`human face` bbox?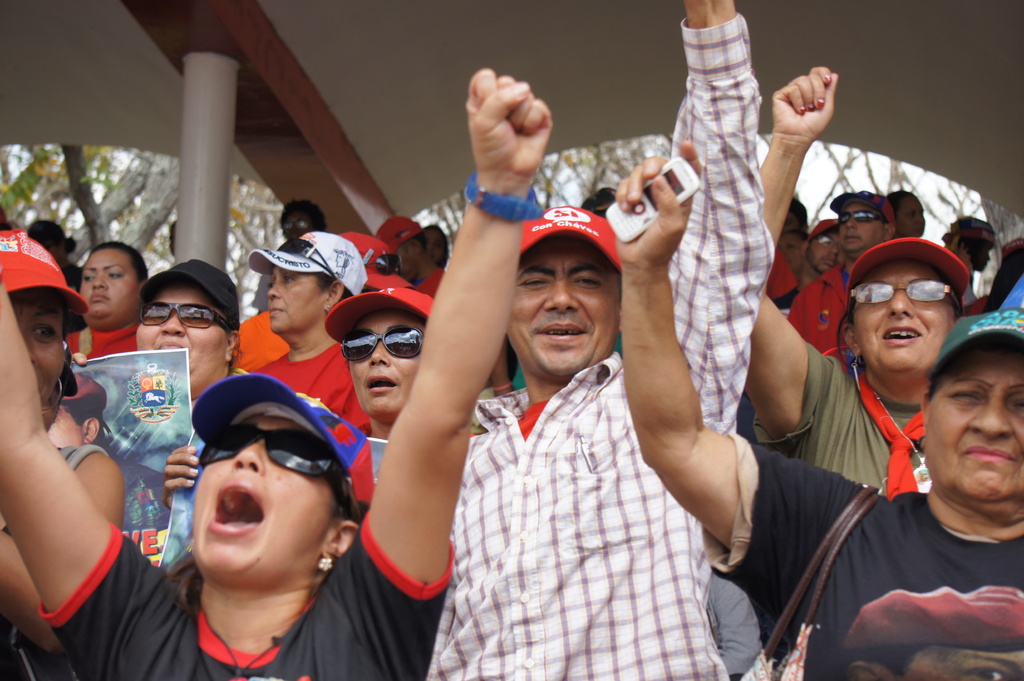
region(918, 346, 1023, 507)
